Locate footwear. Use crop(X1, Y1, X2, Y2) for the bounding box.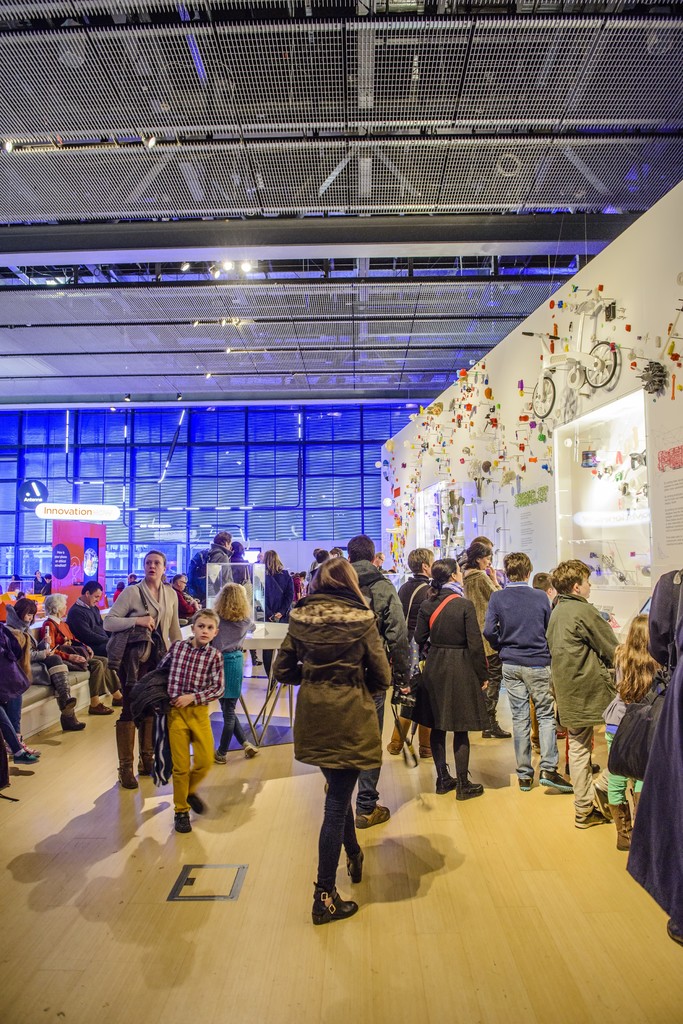
crop(346, 856, 367, 875).
